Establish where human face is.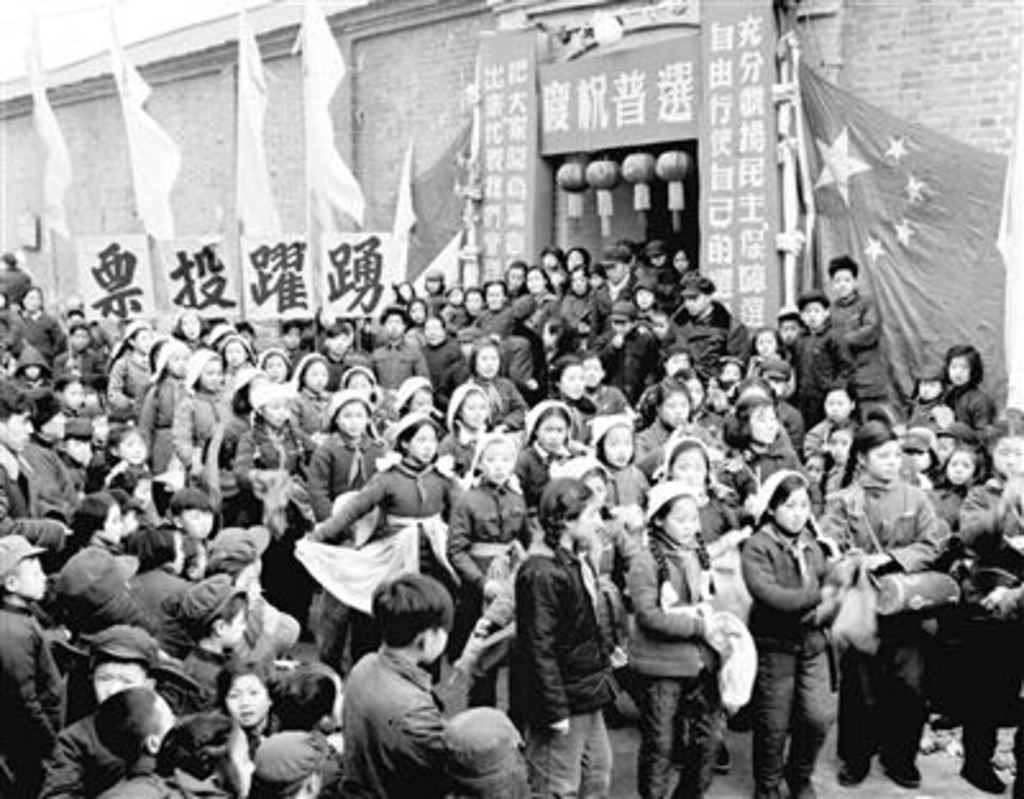
Established at bbox=(0, 410, 36, 451).
